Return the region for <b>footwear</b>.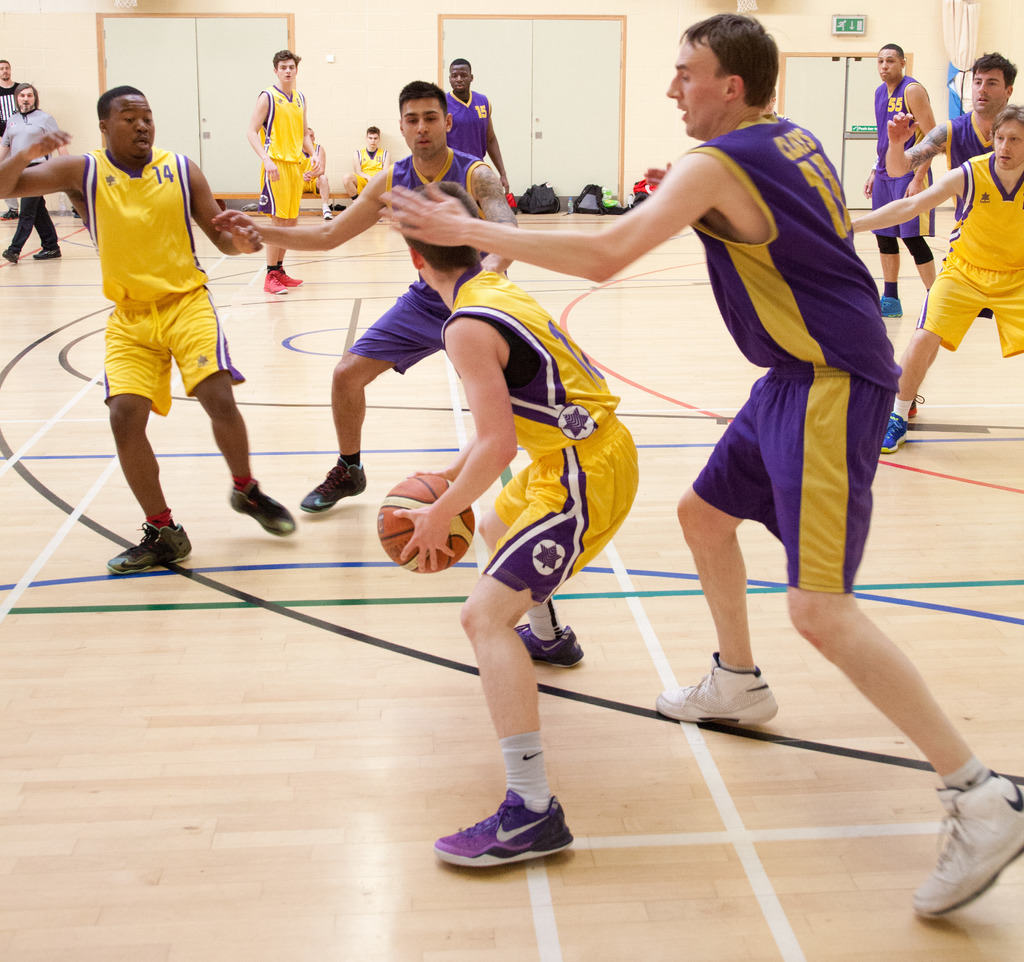
detection(3, 252, 18, 268).
